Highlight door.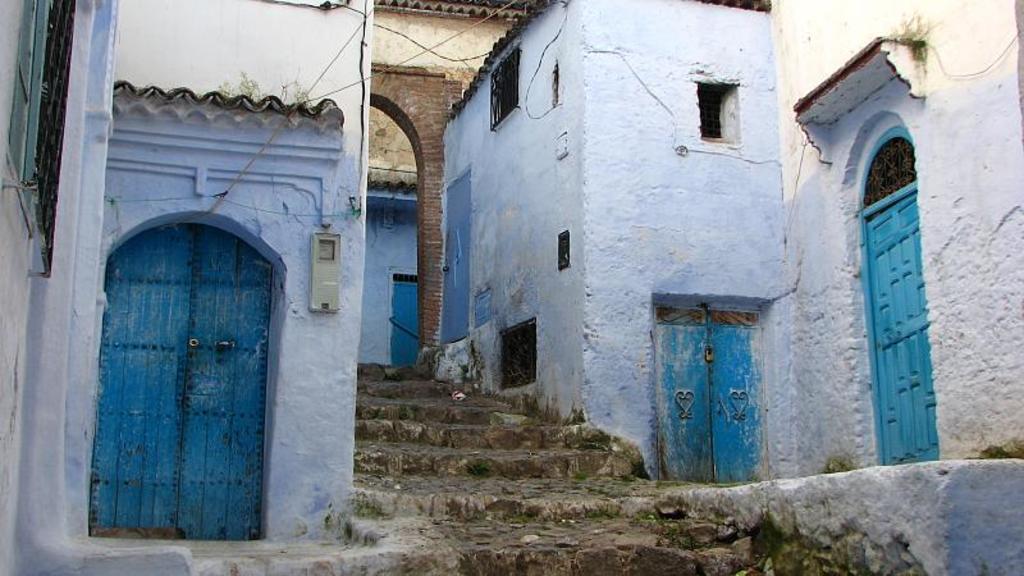
Highlighted region: bbox=[655, 308, 762, 484].
